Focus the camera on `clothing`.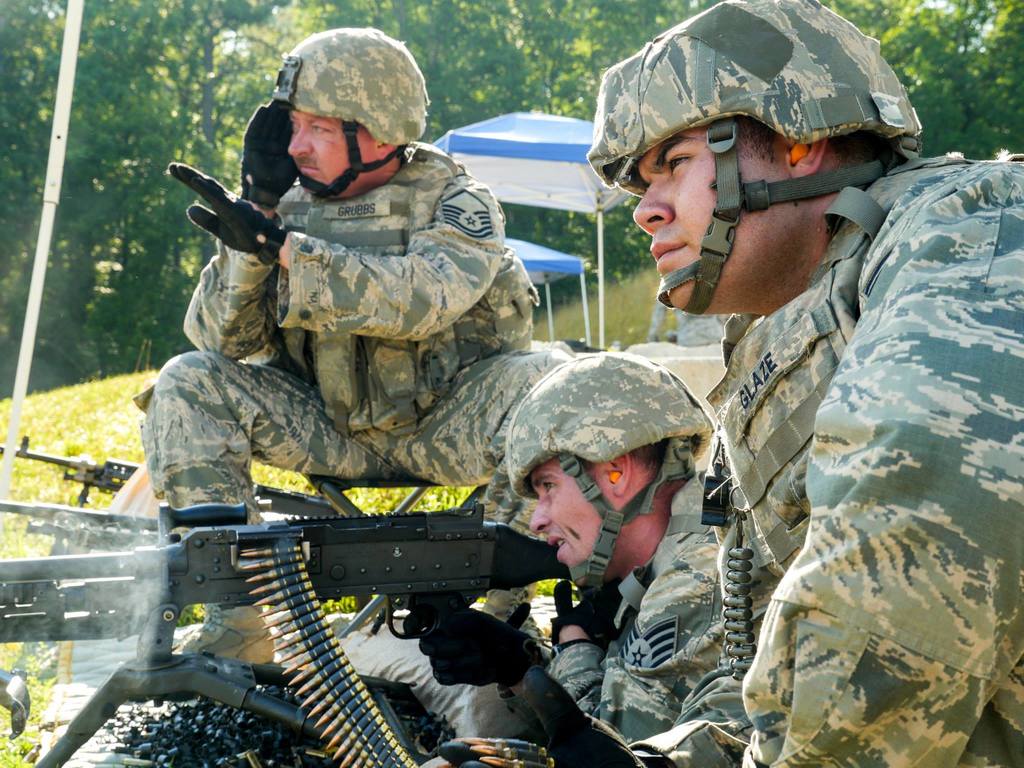
Focus region: pyautogui.locateOnScreen(704, 154, 1023, 767).
